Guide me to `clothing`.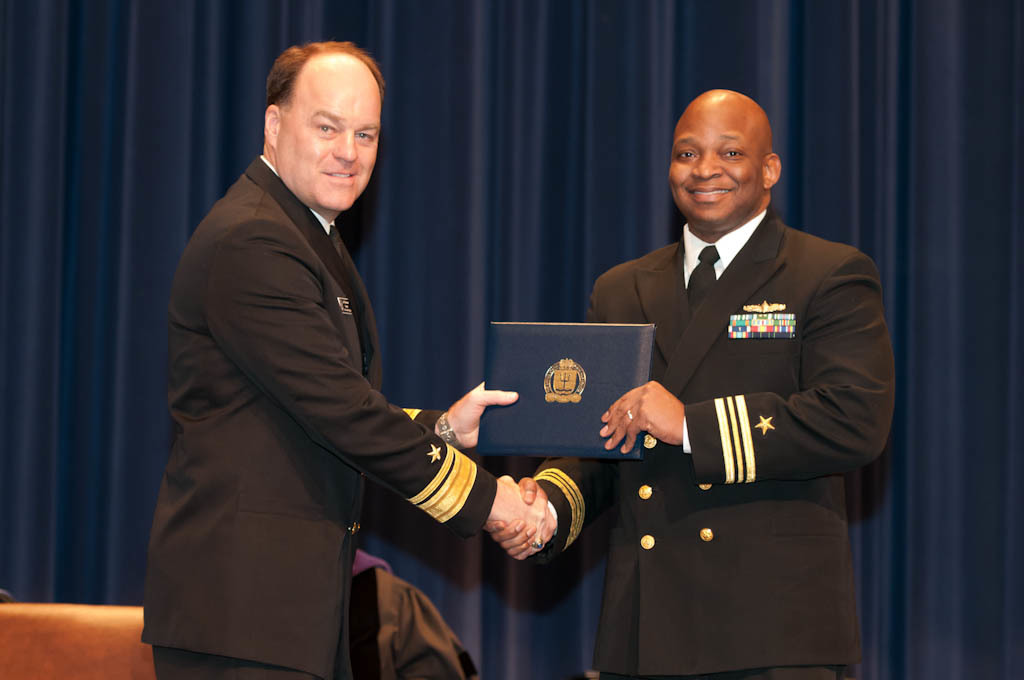
Guidance: box(145, 85, 477, 679).
